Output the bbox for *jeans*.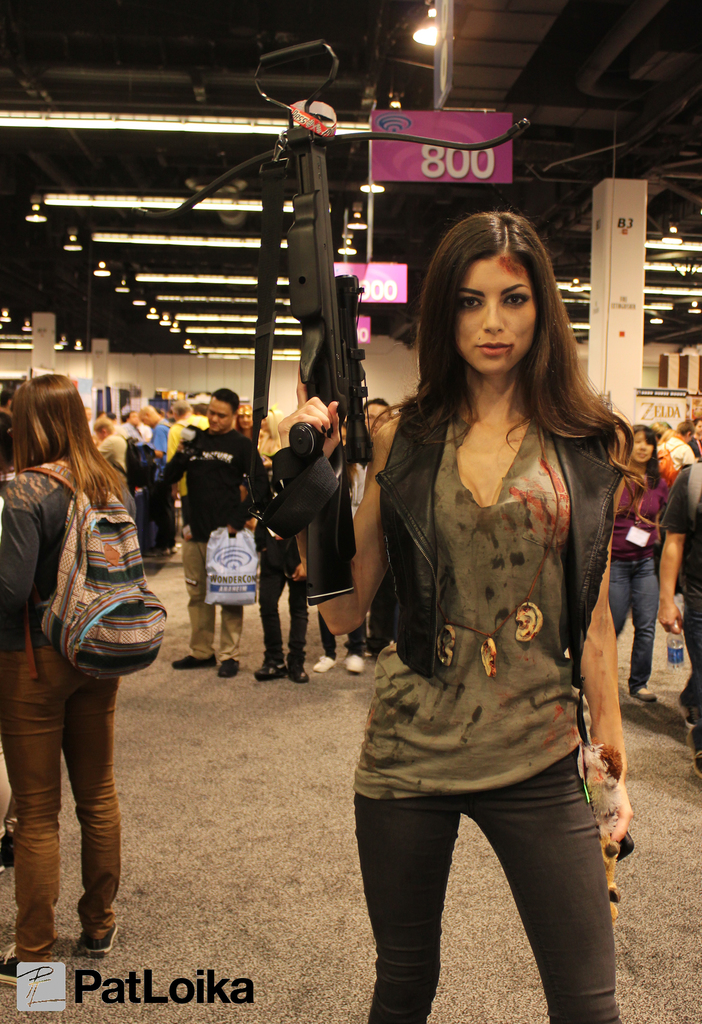
select_region(342, 745, 638, 1004).
